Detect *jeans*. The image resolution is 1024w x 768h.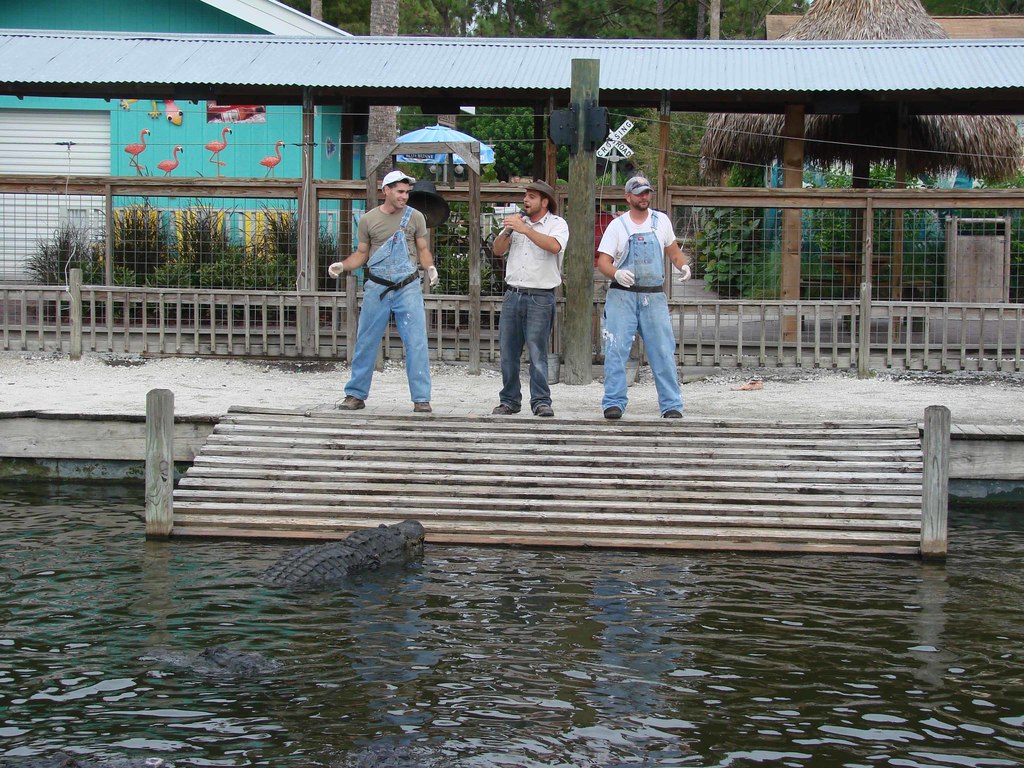
502 286 547 403.
